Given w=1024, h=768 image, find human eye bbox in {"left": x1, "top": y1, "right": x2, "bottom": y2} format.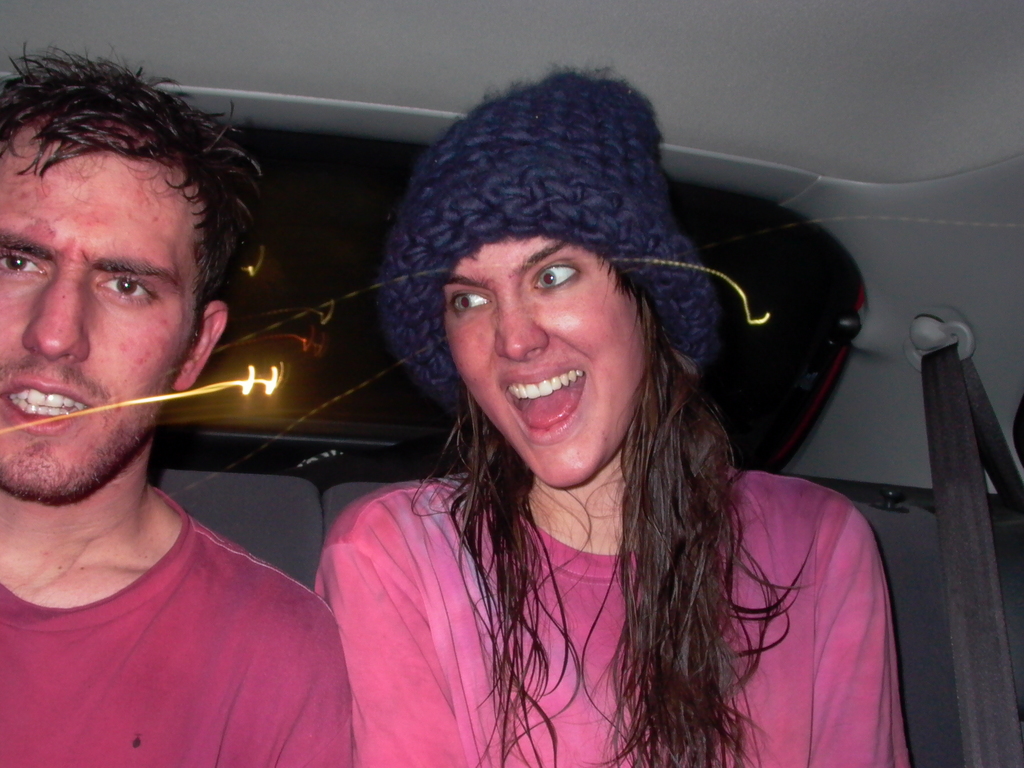
{"left": 97, "top": 273, "right": 161, "bottom": 312}.
